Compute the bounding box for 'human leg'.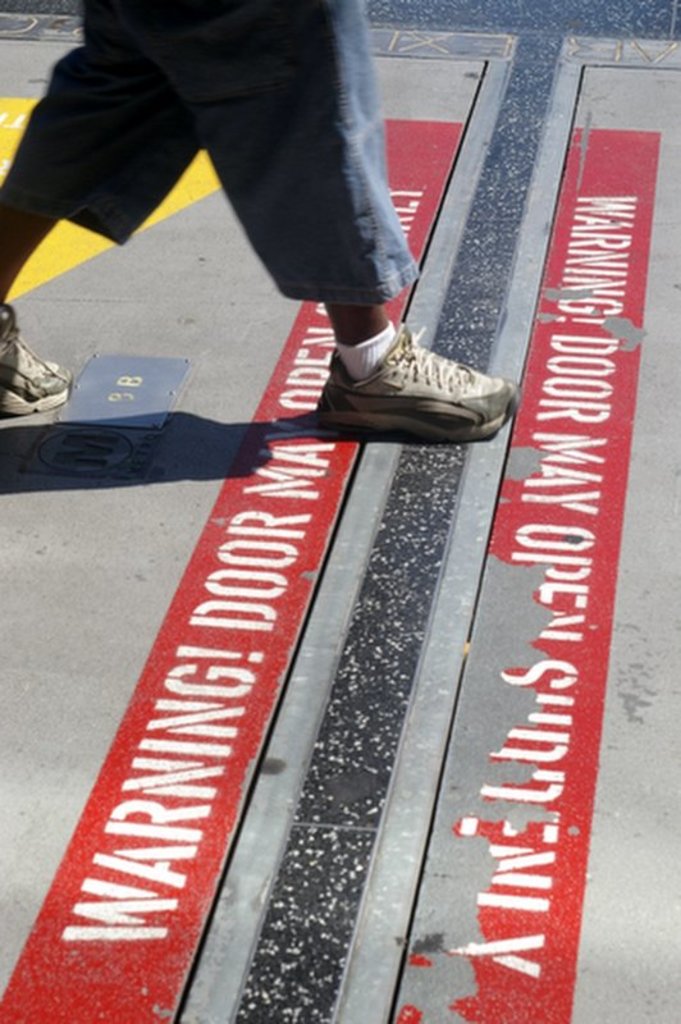
0 189 68 415.
